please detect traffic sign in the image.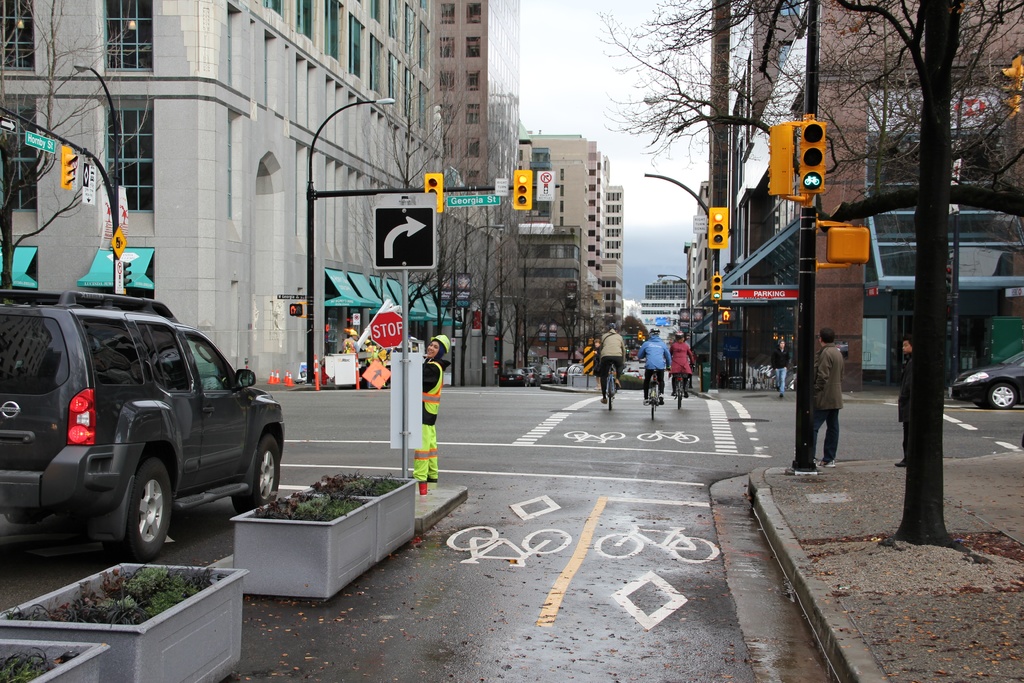
rect(800, 120, 826, 193).
